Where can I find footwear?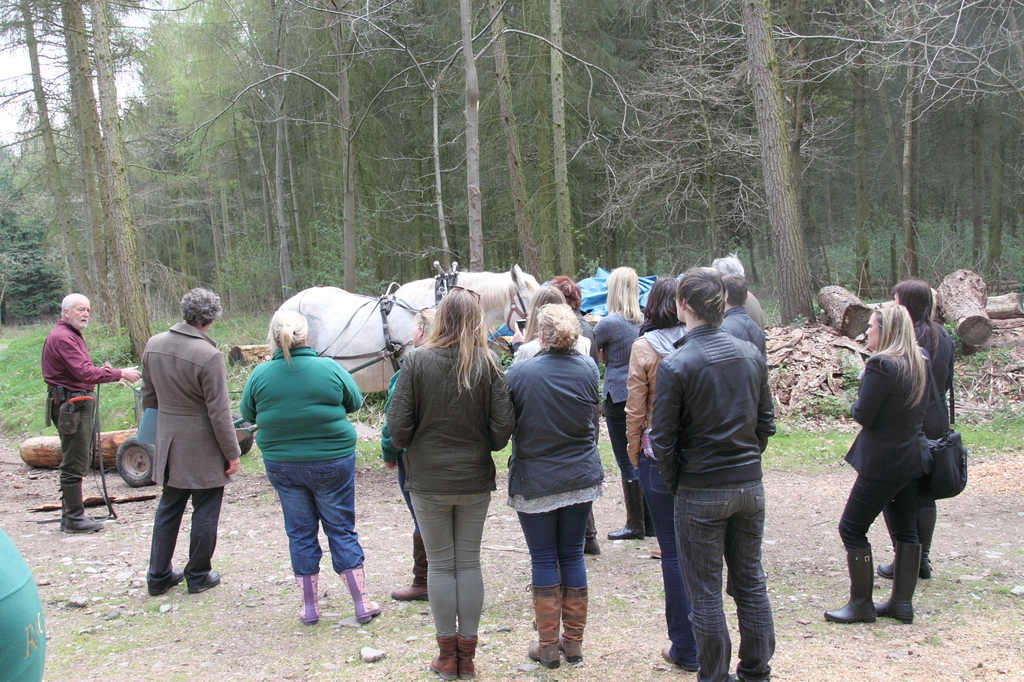
You can find it at box(292, 570, 319, 626).
